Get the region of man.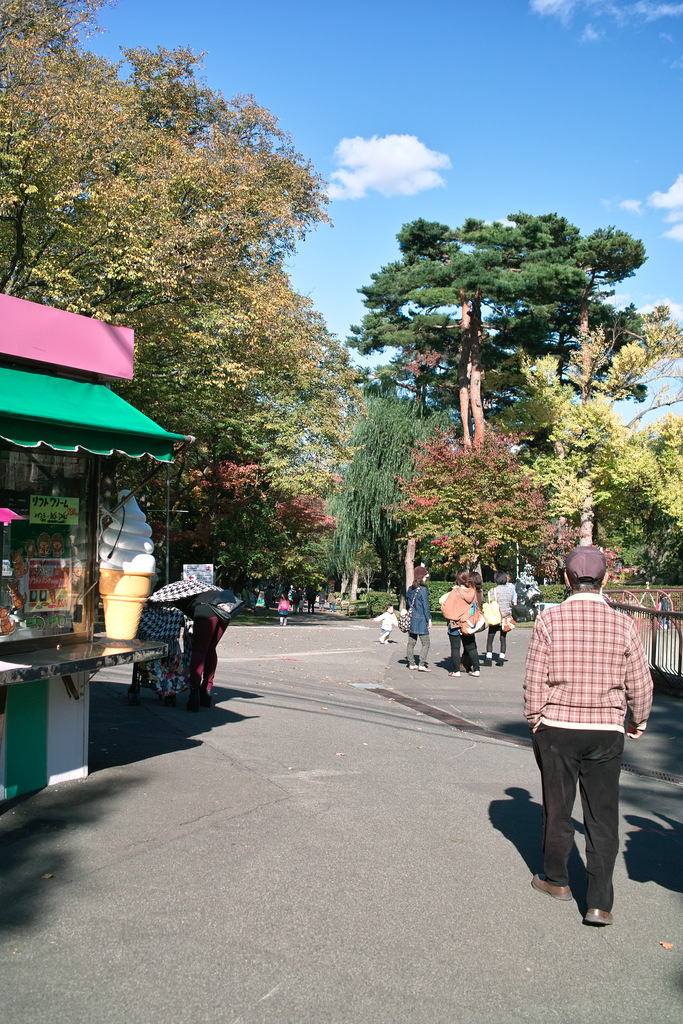
(306, 586, 317, 612).
